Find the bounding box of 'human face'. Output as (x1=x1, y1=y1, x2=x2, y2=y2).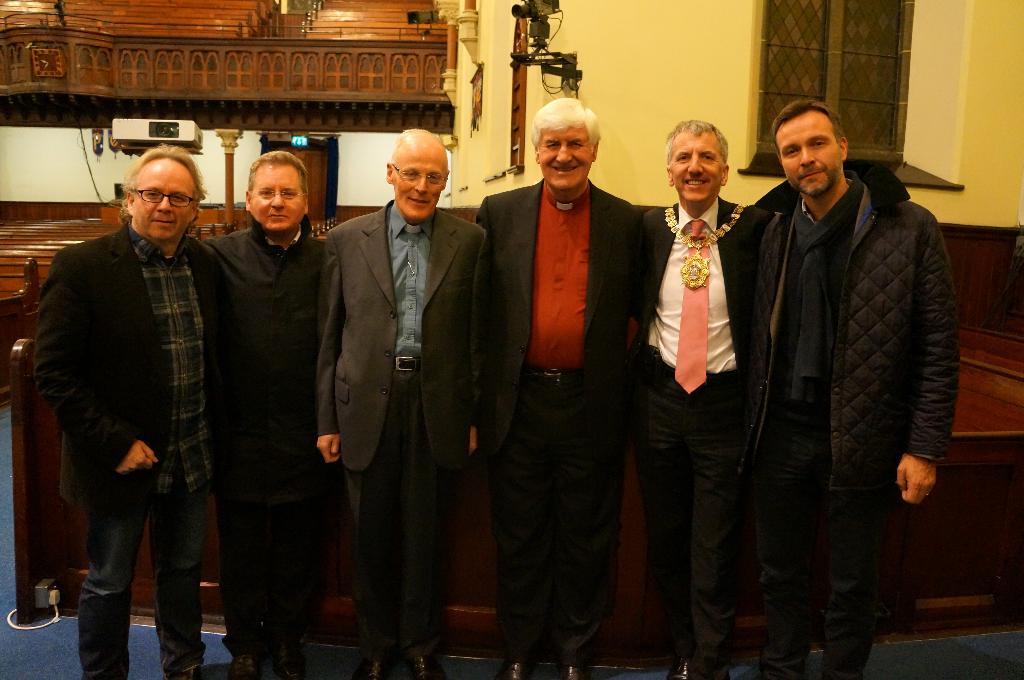
(x1=771, y1=109, x2=837, y2=202).
